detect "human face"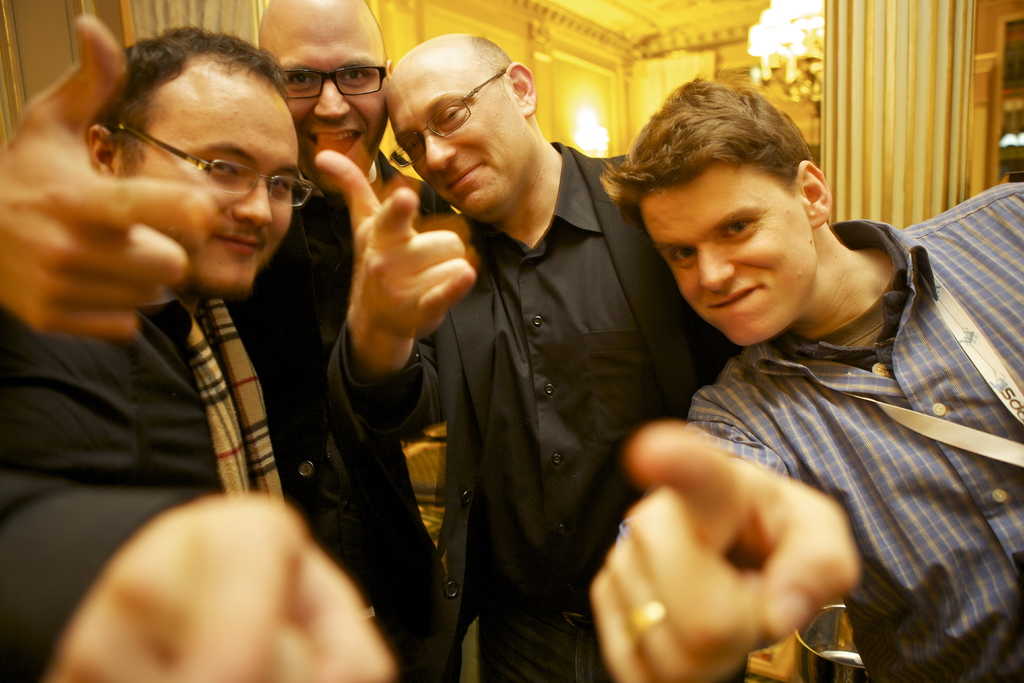
385:62:527:220
